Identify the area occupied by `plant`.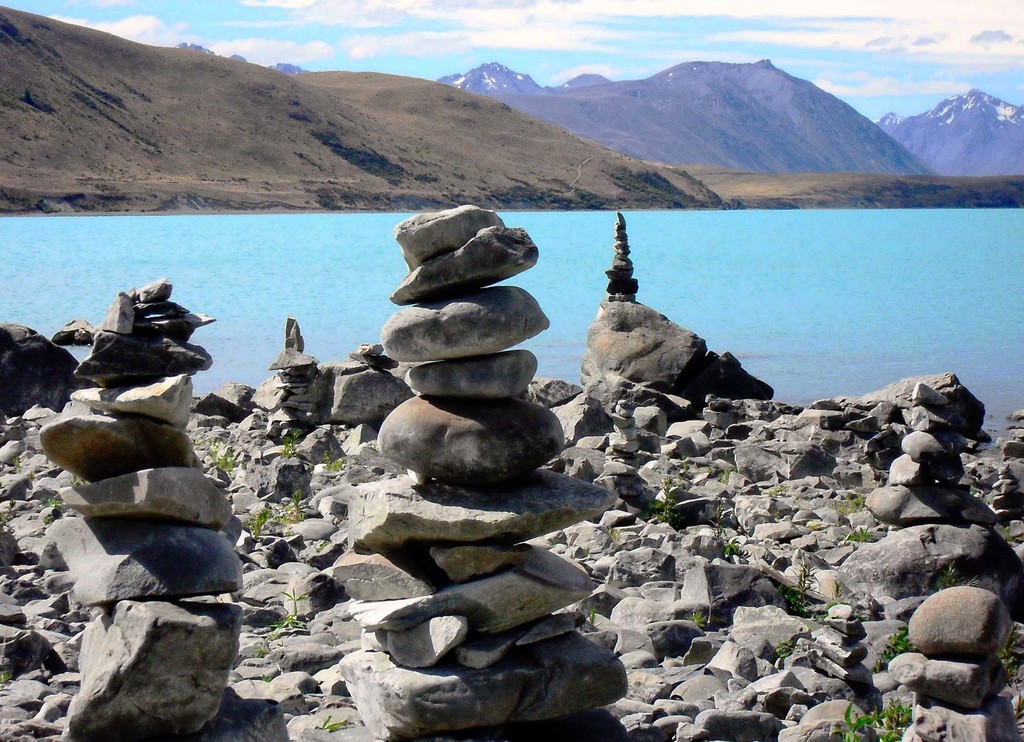
Area: (314,713,342,726).
